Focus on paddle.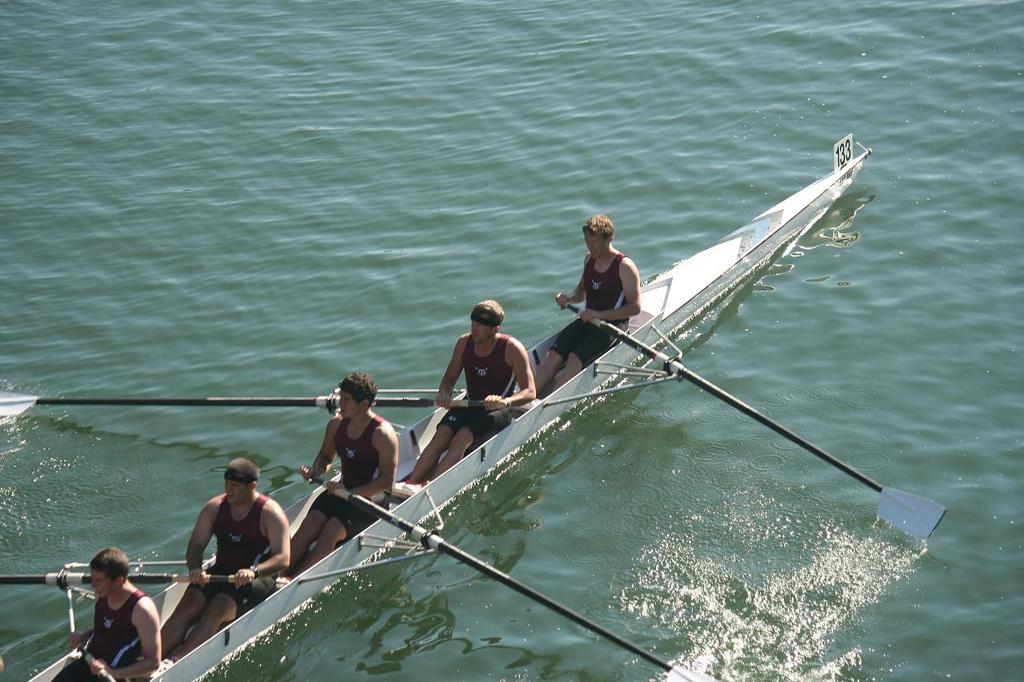
Focused at <bbox>286, 458, 716, 681</bbox>.
